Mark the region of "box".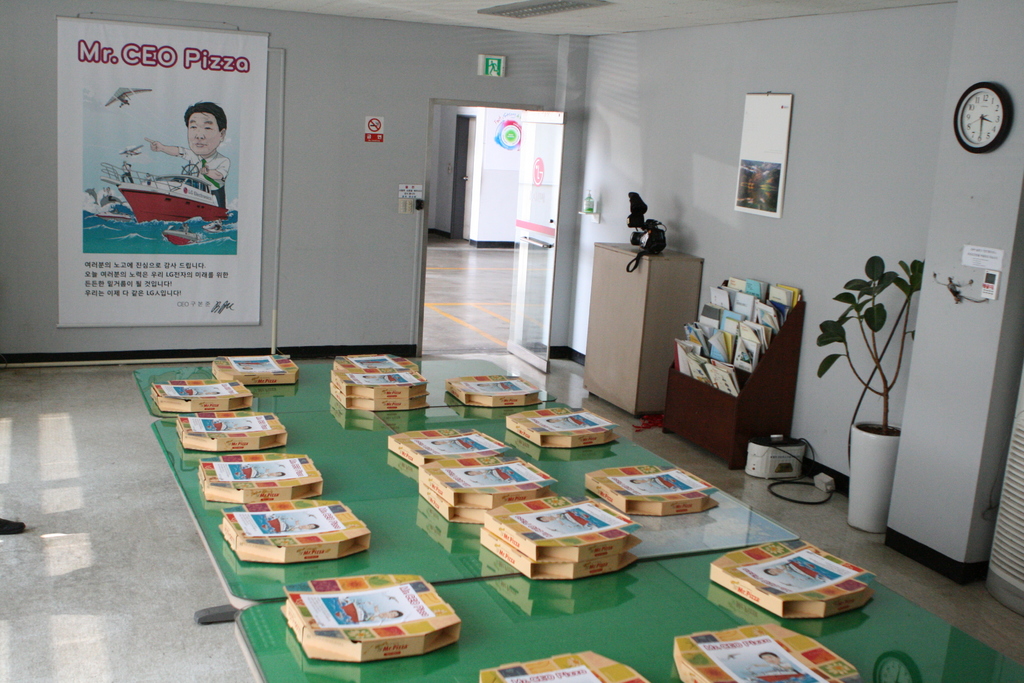
Region: <bbox>176, 413, 287, 450</bbox>.
